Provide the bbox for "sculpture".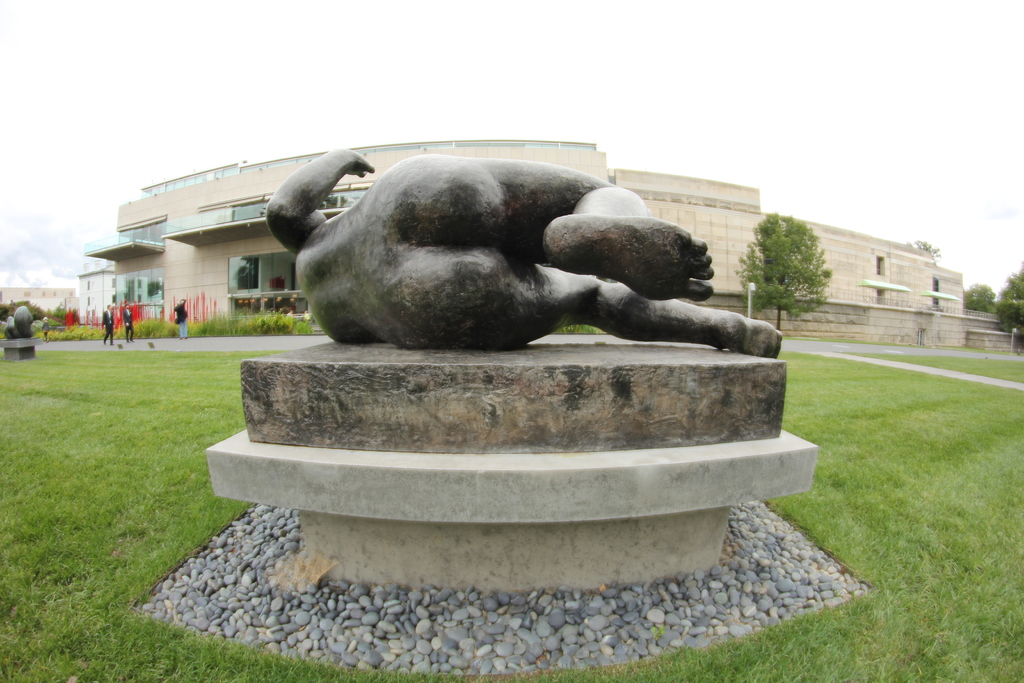
(left=255, top=145, right=792, bottom=364).
